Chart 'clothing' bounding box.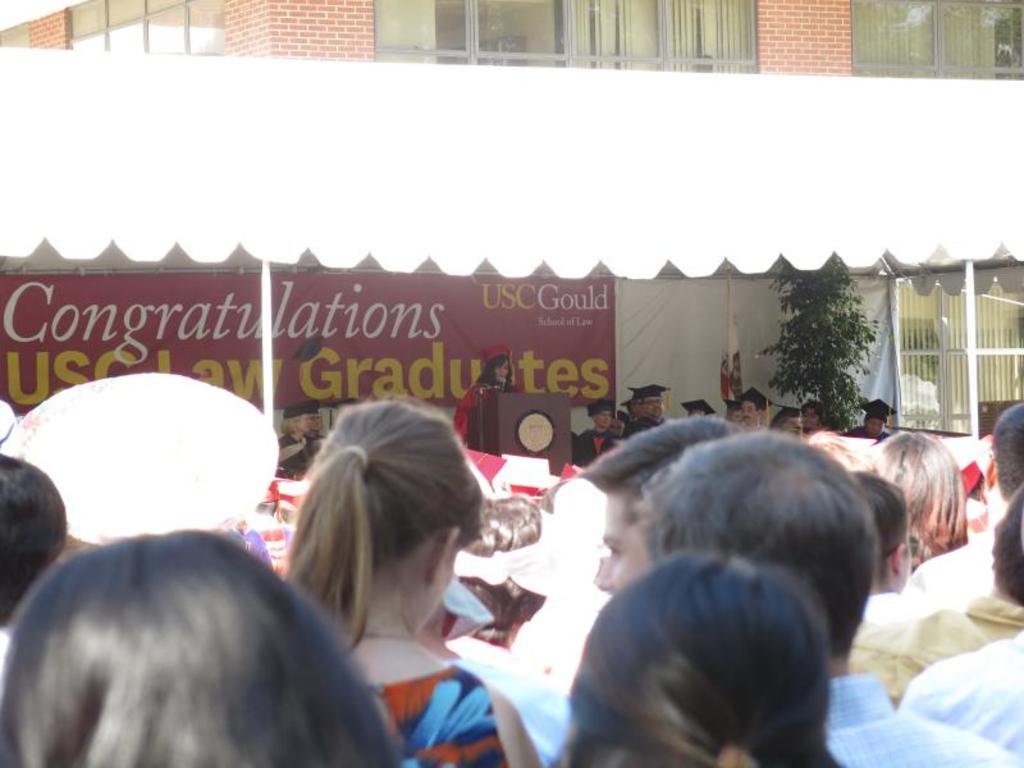
Charted: pyautogui.locateOnScreen(572, 431, 613, 470).
